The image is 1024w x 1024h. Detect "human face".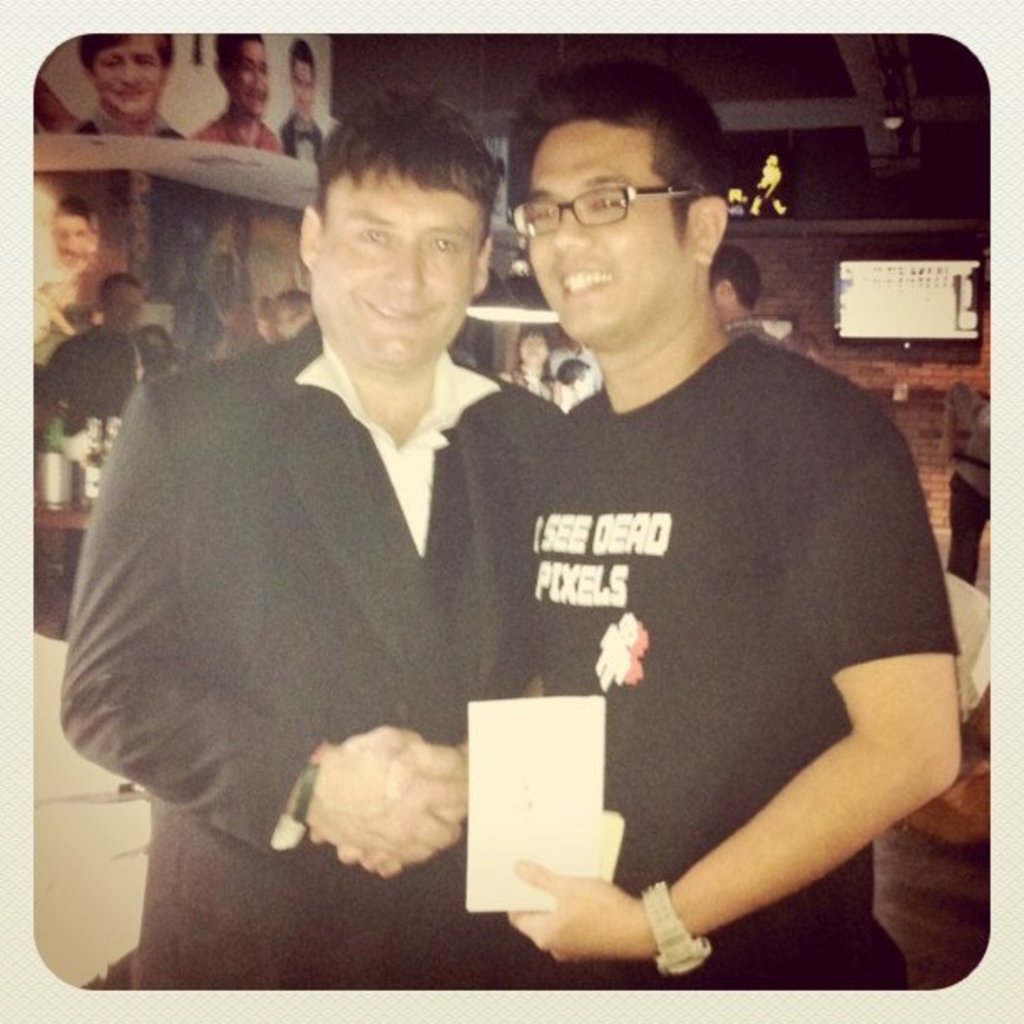
Detection: 291,59,315,120.
